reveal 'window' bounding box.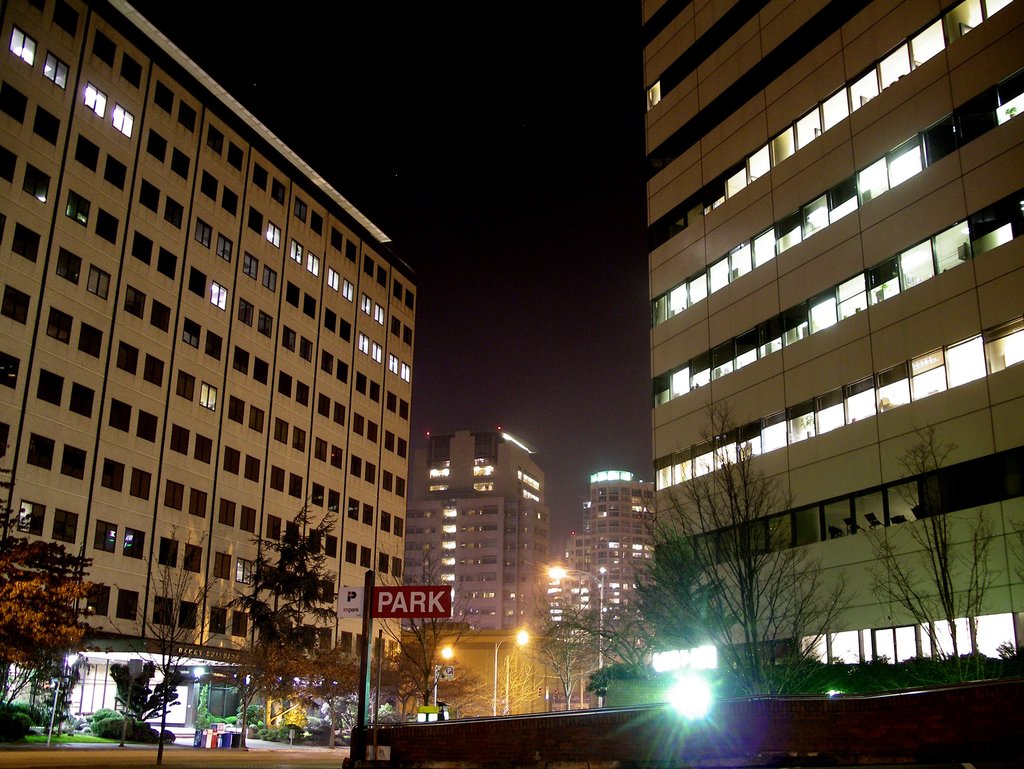
Revealed: [x1=337, y1=402, x2=346, y2=426].
